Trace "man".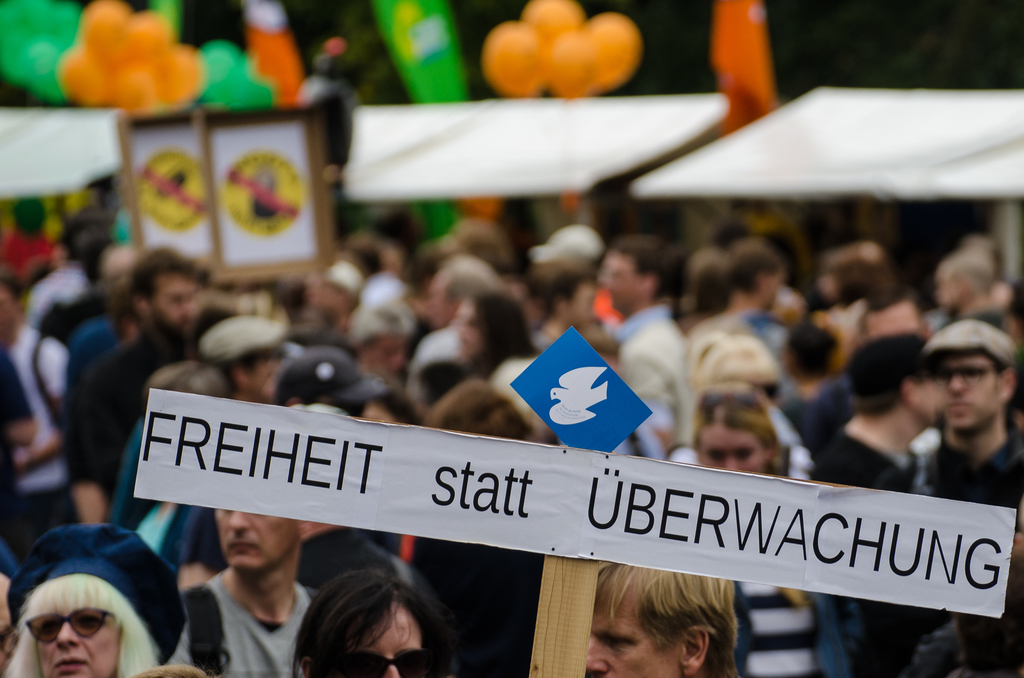
Traced to 920 316 1023 528.
